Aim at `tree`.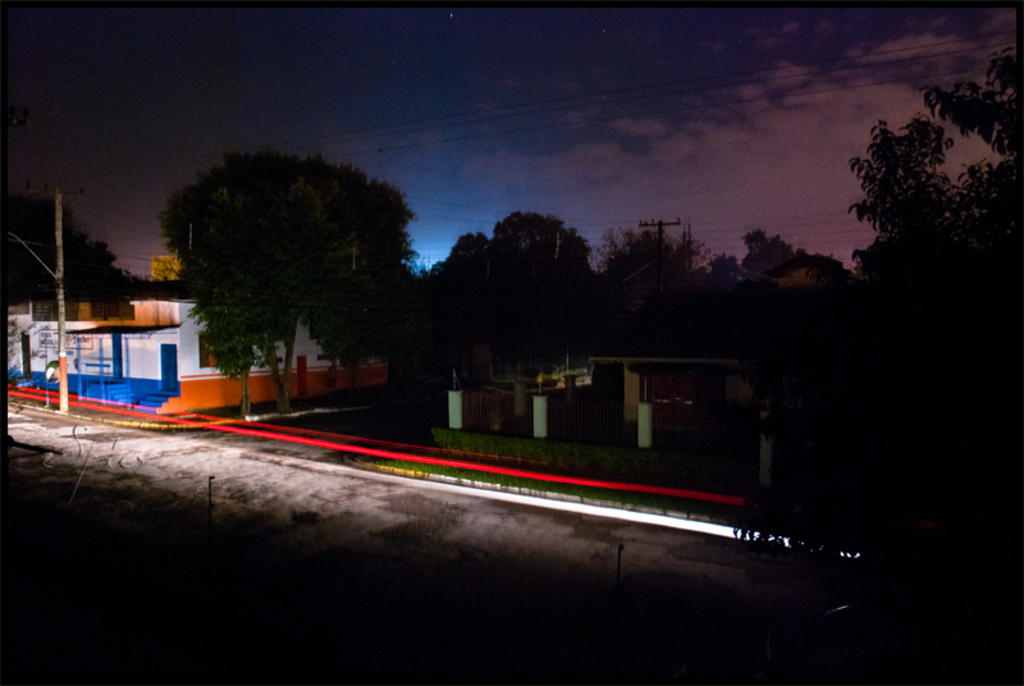
Aimed at x1=0 y1=188 x2=137 y2=323.
